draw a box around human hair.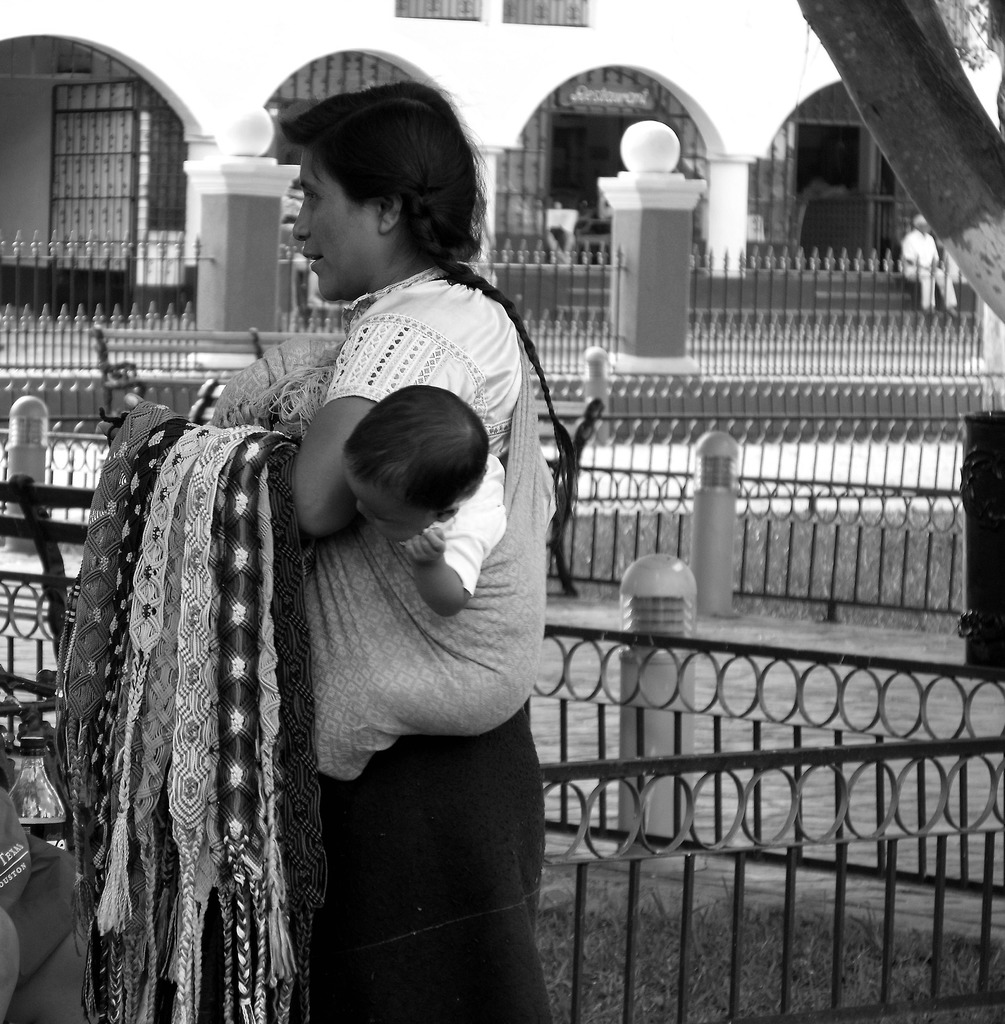
bbox(260, 70, 486, 287).
